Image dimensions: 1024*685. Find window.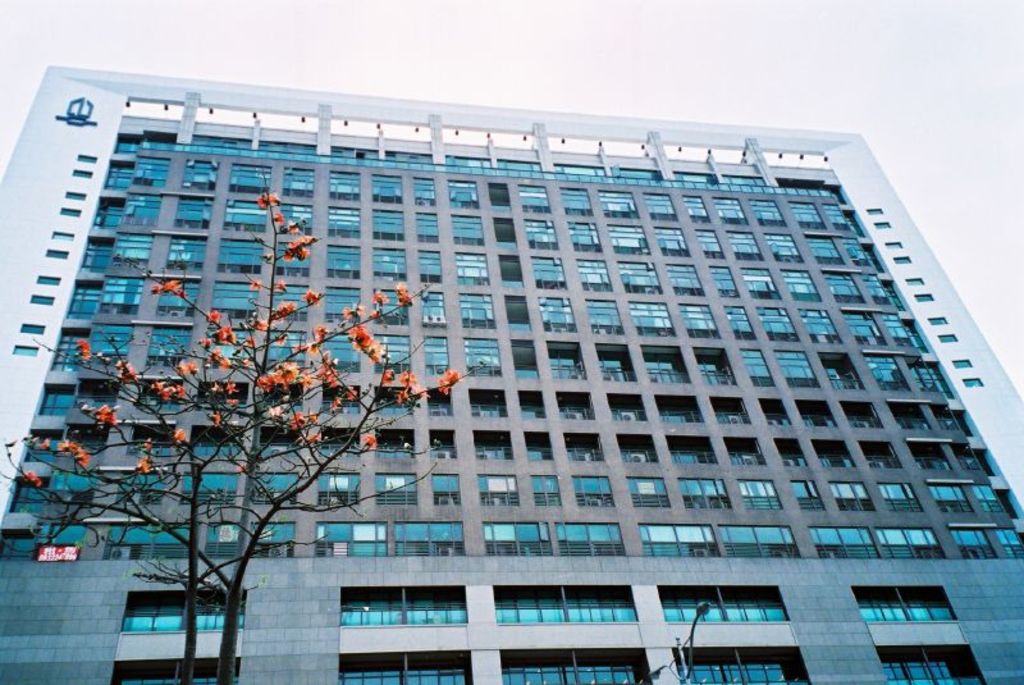
{"left": 927, "top": 483, "right": 974, "bottom": 510}.
